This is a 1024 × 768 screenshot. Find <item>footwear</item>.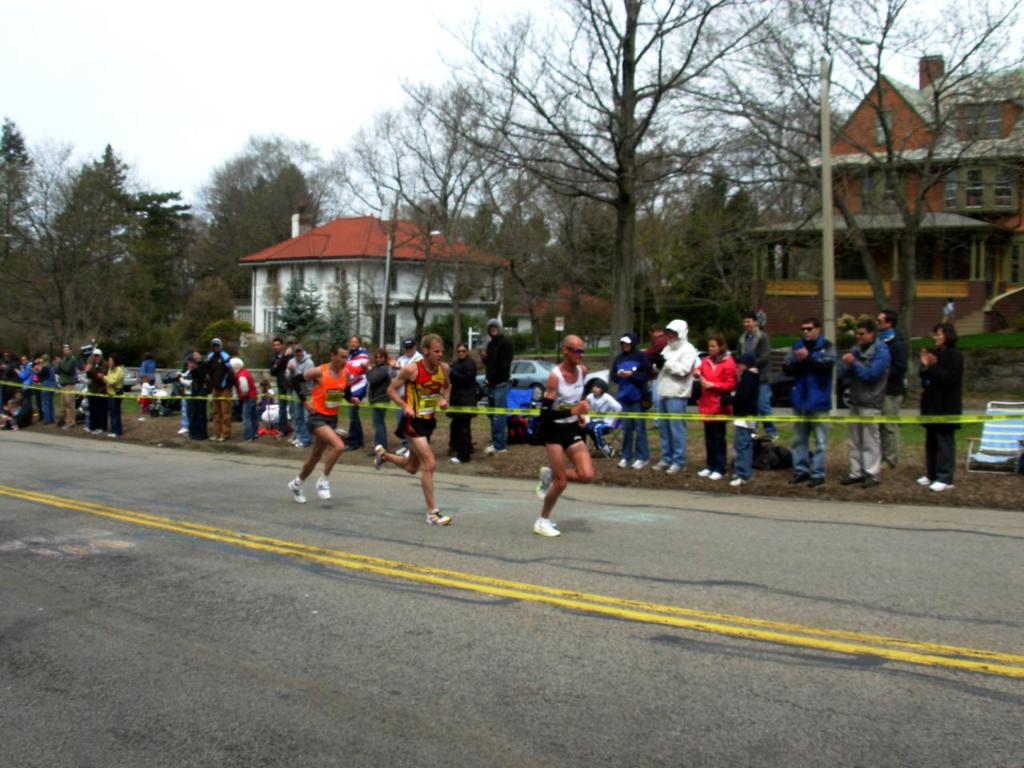
Bounding box: bbox=[913, 474, 930, 485].
